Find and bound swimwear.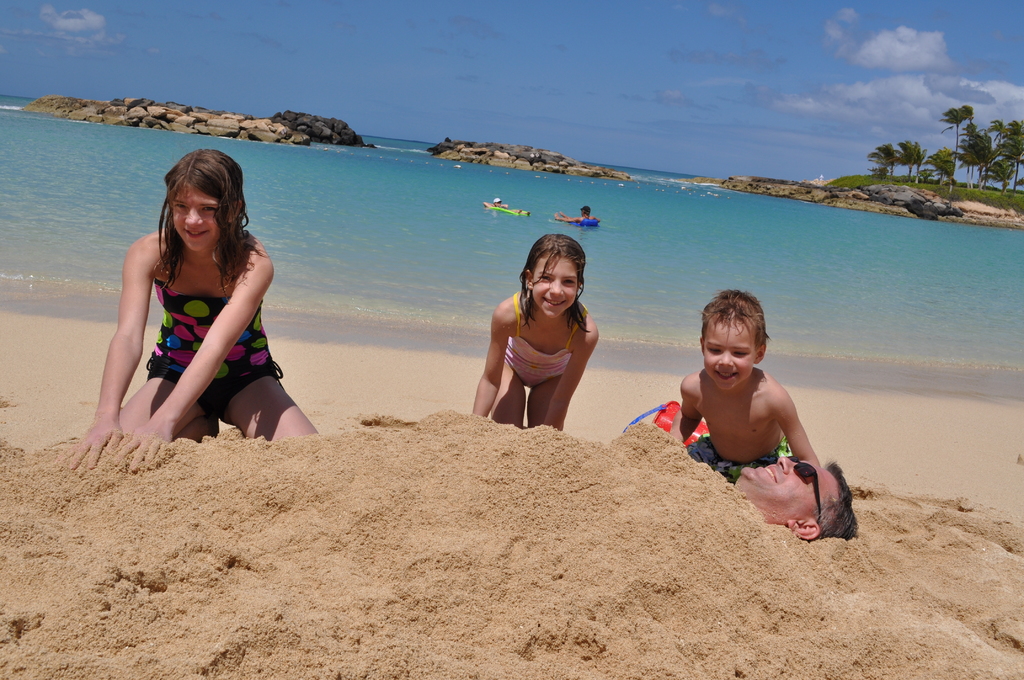
Bound: <region>575, 215, 601, 226</region>.
